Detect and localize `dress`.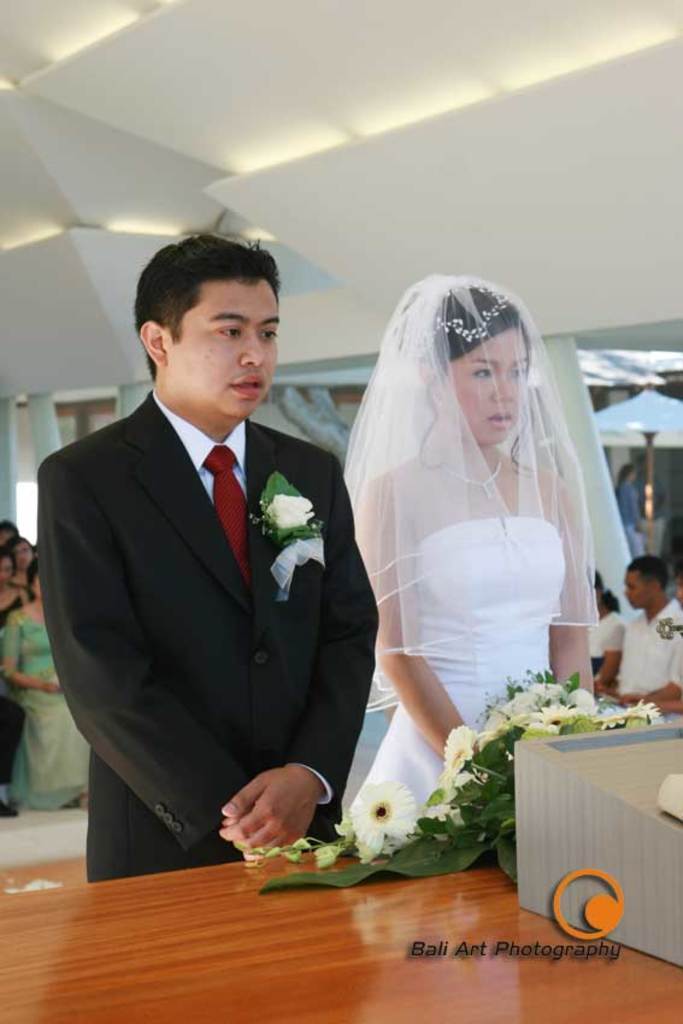
Localized at [x1=323, y1=267, x2=581, y2=842].
